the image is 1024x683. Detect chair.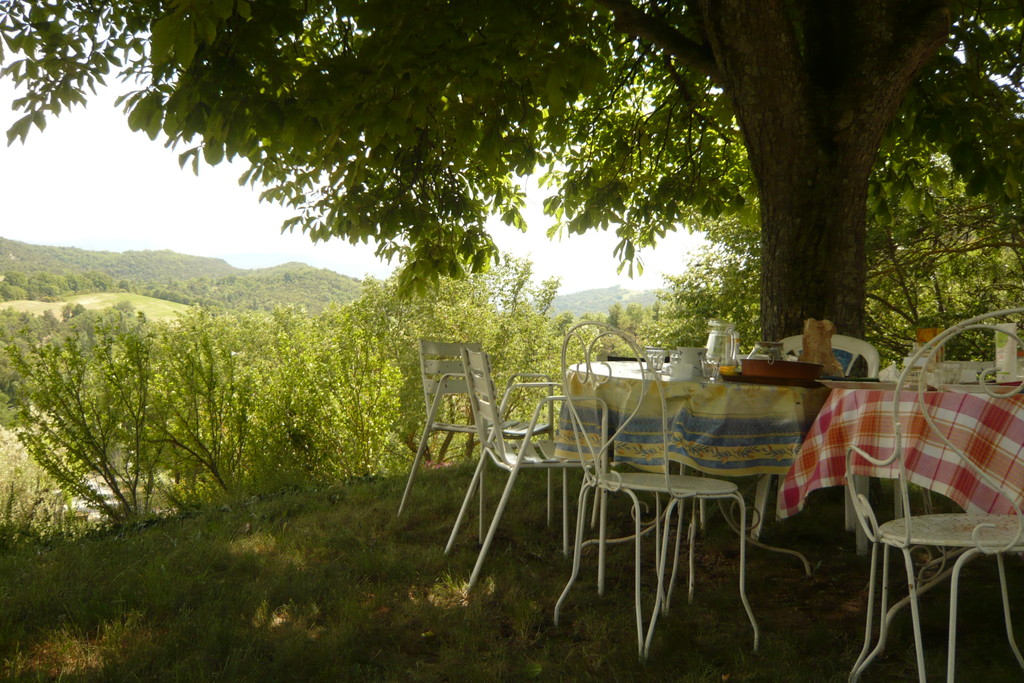
Detection: bbox=[400, 338, 551, 541].
